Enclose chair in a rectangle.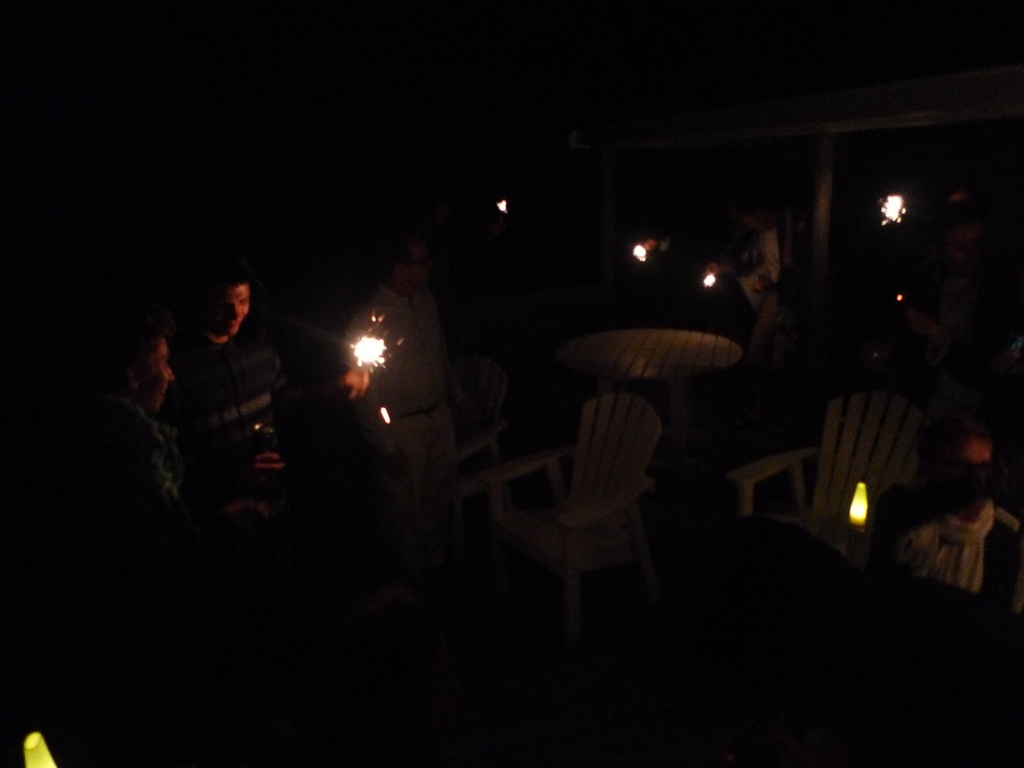
(left=490, top=352, right=680, bottom=641).
